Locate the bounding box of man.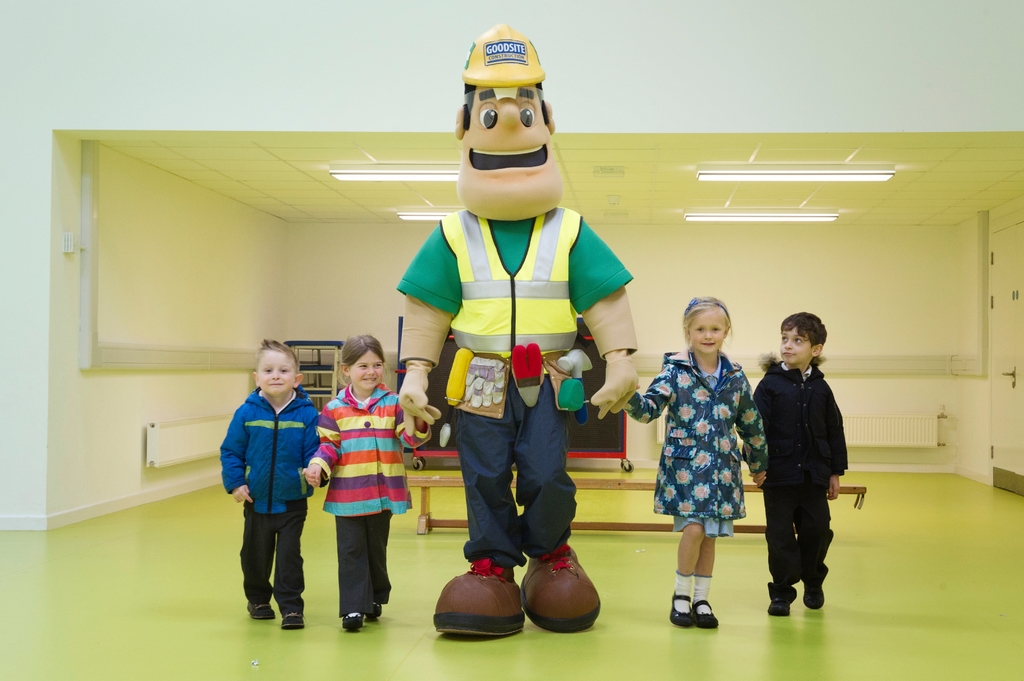
Bounding box: box(397, 17, 640, 641).
